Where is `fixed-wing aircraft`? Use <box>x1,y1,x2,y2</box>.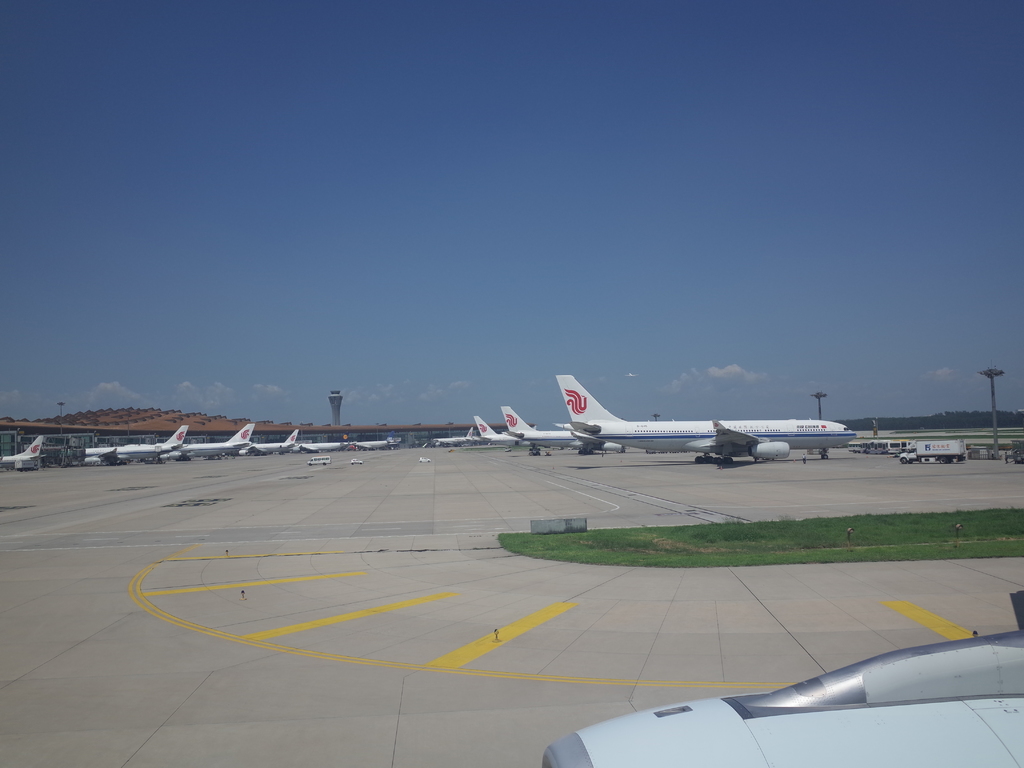
<box>465,412,529,446</box>.
